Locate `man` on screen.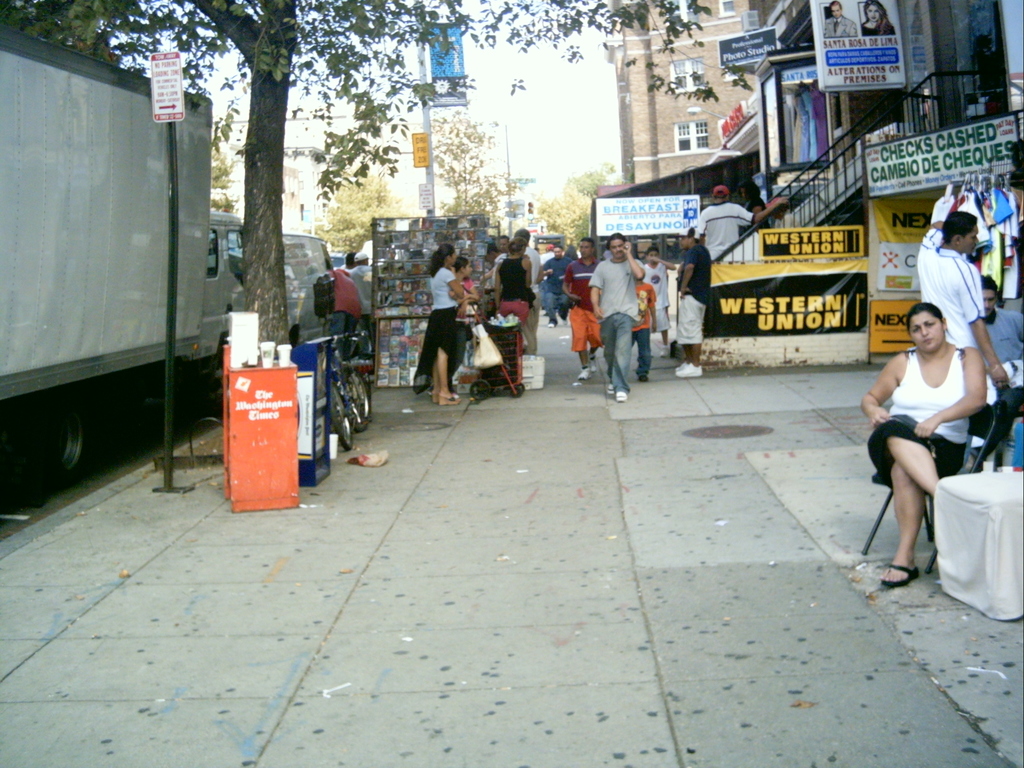
On screen at 349 248 376 356.
